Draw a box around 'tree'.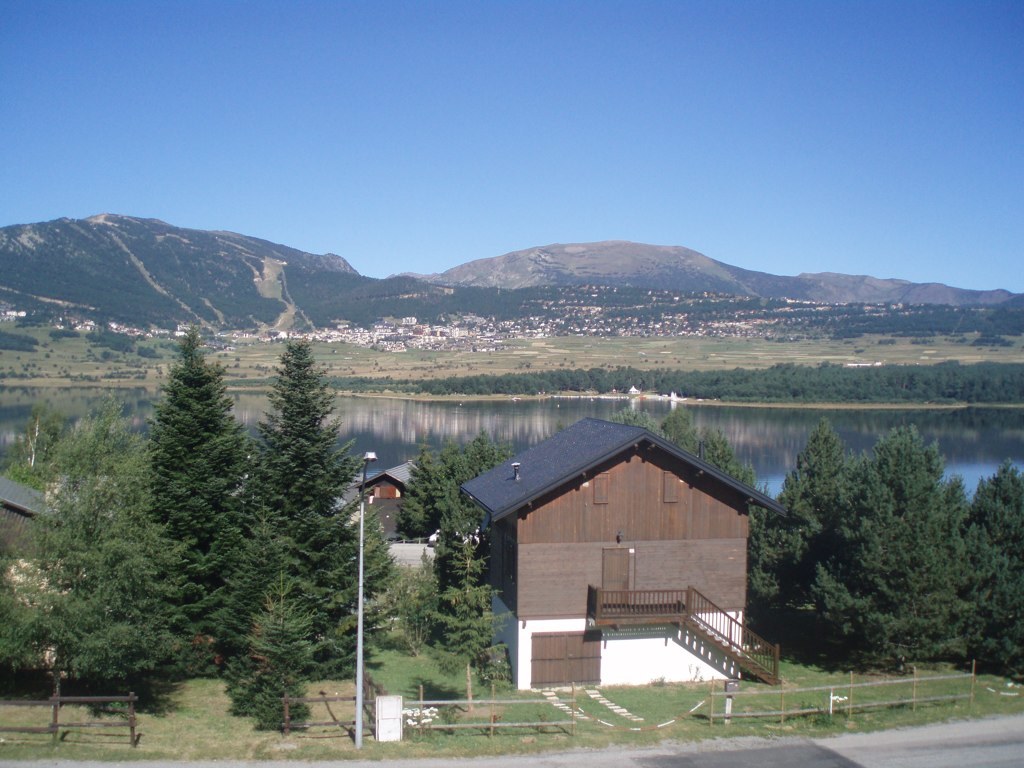
128 321 248 607.
